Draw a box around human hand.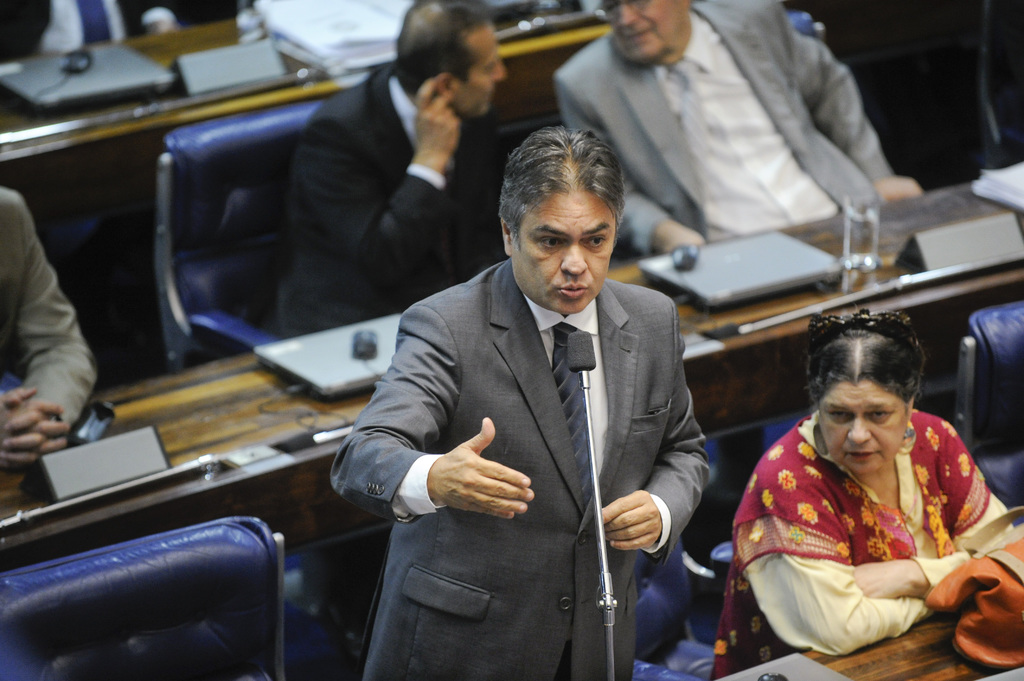
(424, 416, 531, 524).
